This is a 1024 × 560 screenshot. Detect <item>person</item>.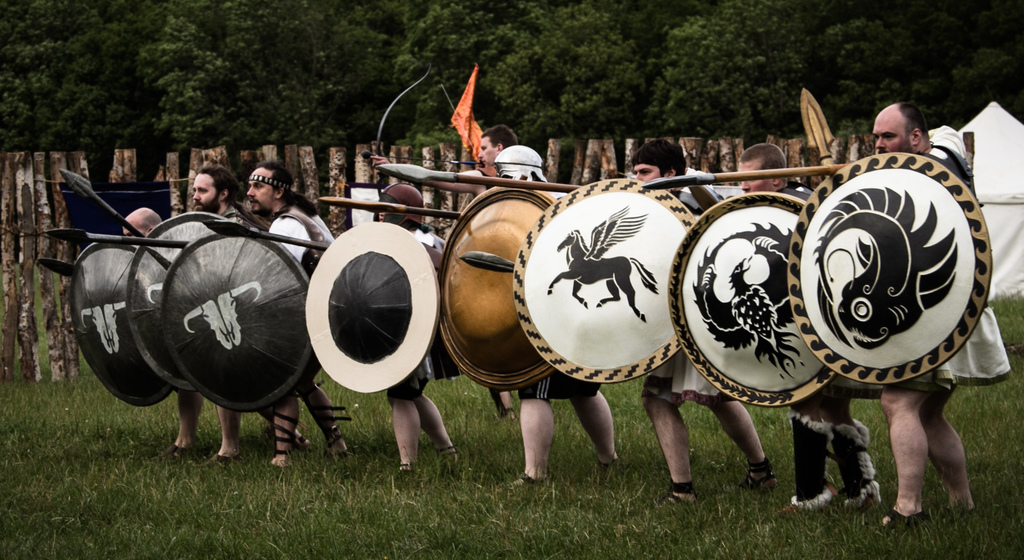
[x1=244, y1=157, x2=348, y2=476].
